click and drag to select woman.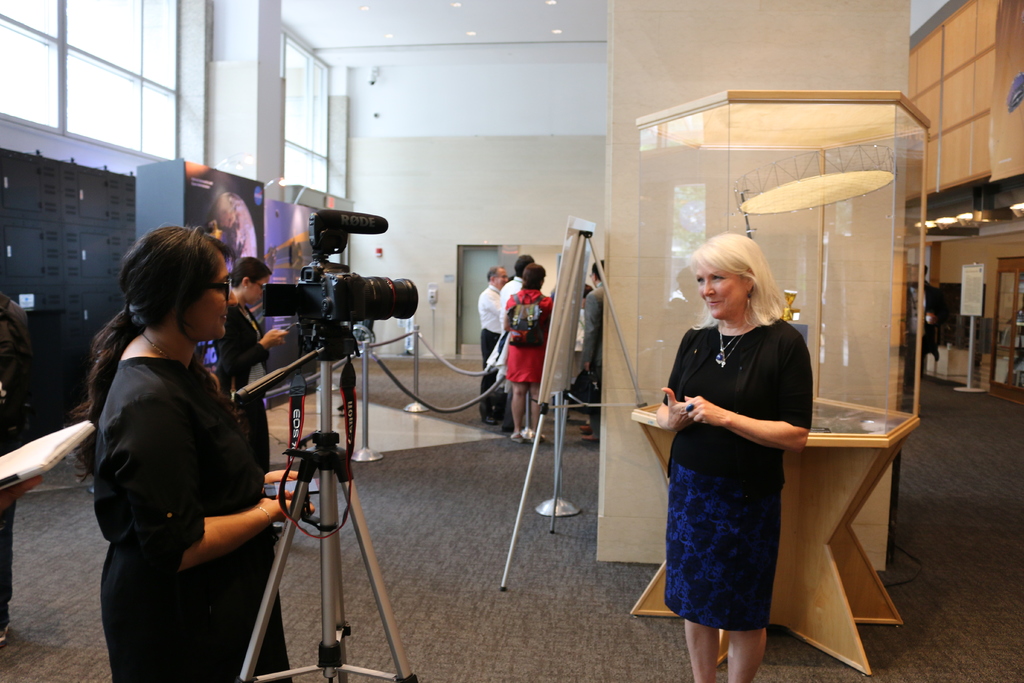
Selection: 656:233:822:682.
